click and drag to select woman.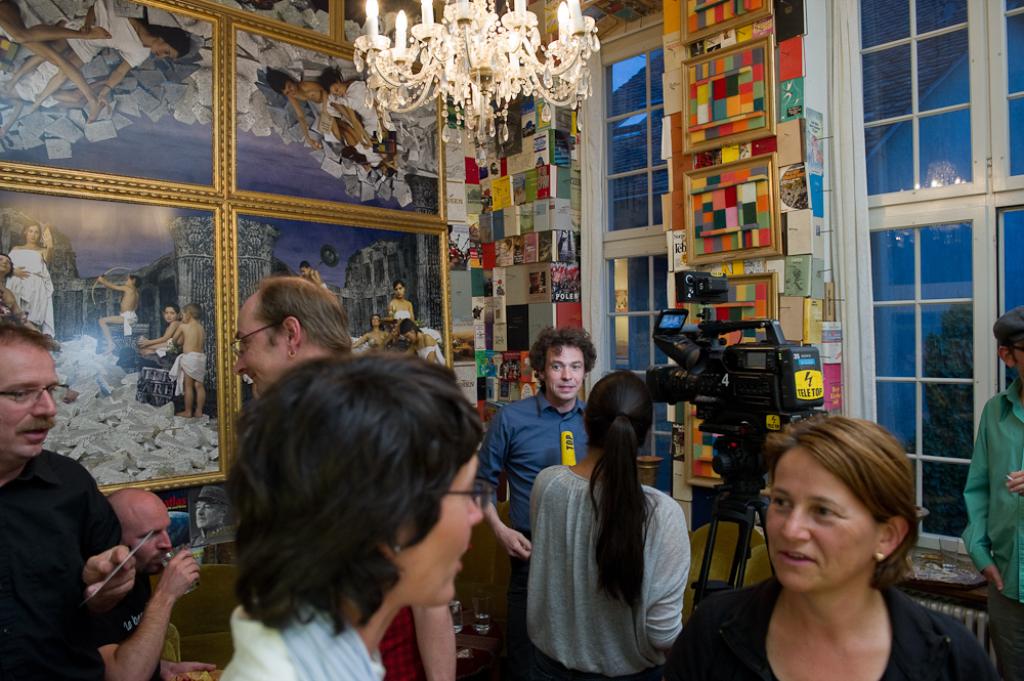
Selection: (x1=527, y1=370, x2=691, y2=680).
